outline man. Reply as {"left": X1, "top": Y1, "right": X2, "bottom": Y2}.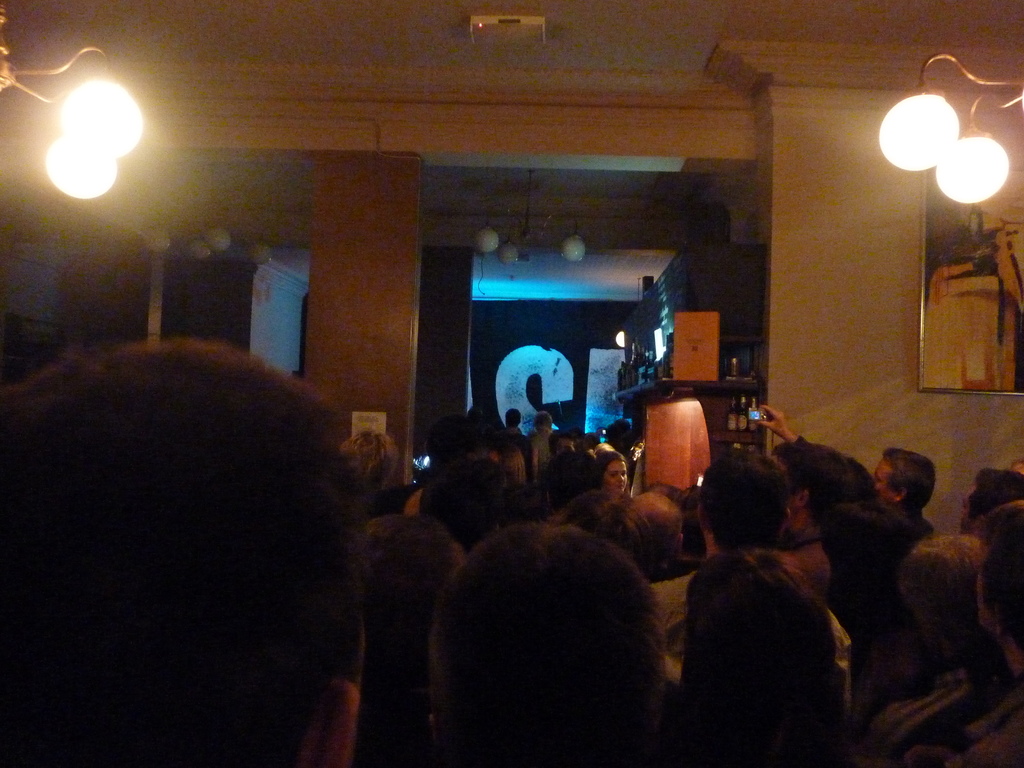
{"left": 756, "top": 404, "right": 940, "bottom": 534}.
